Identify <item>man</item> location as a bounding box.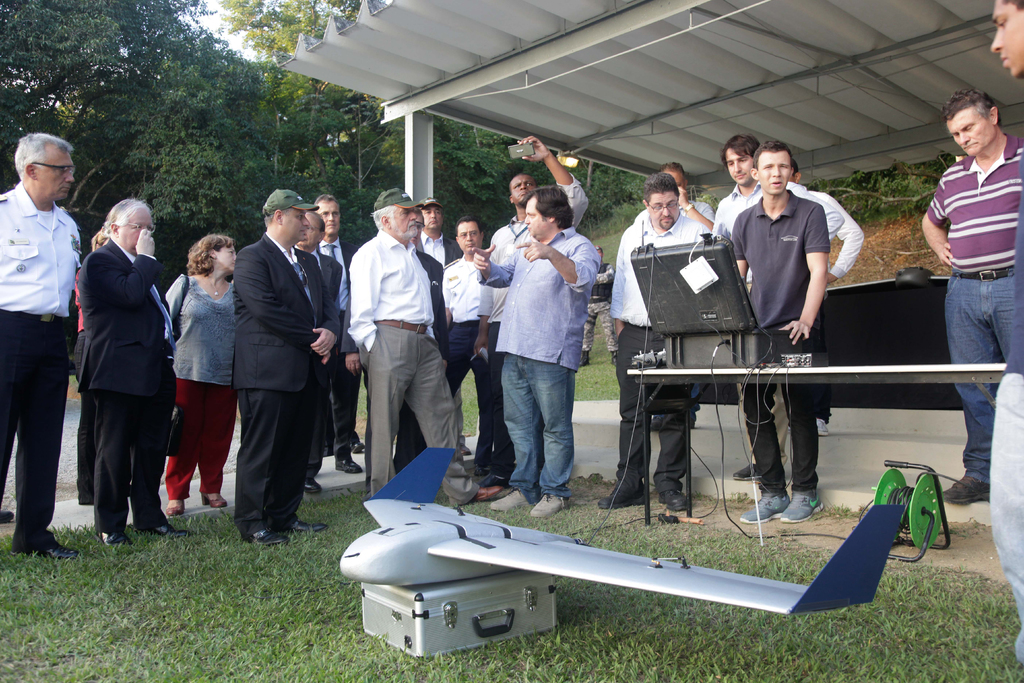
472/123/593/497.
